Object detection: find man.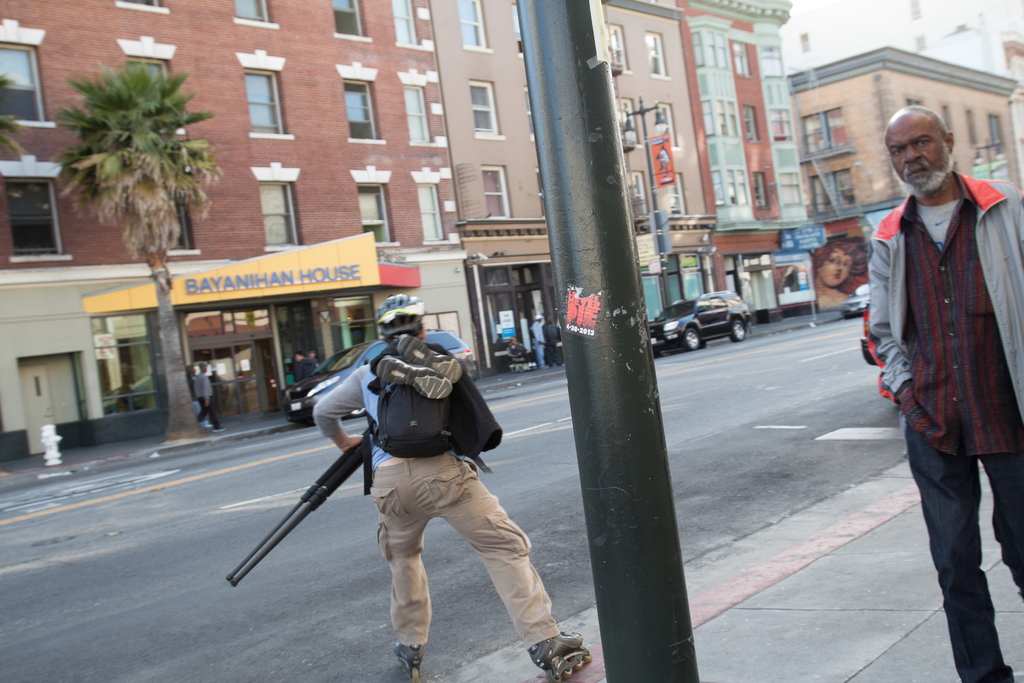
(left=545, top=312, right=563, bottom=368).
